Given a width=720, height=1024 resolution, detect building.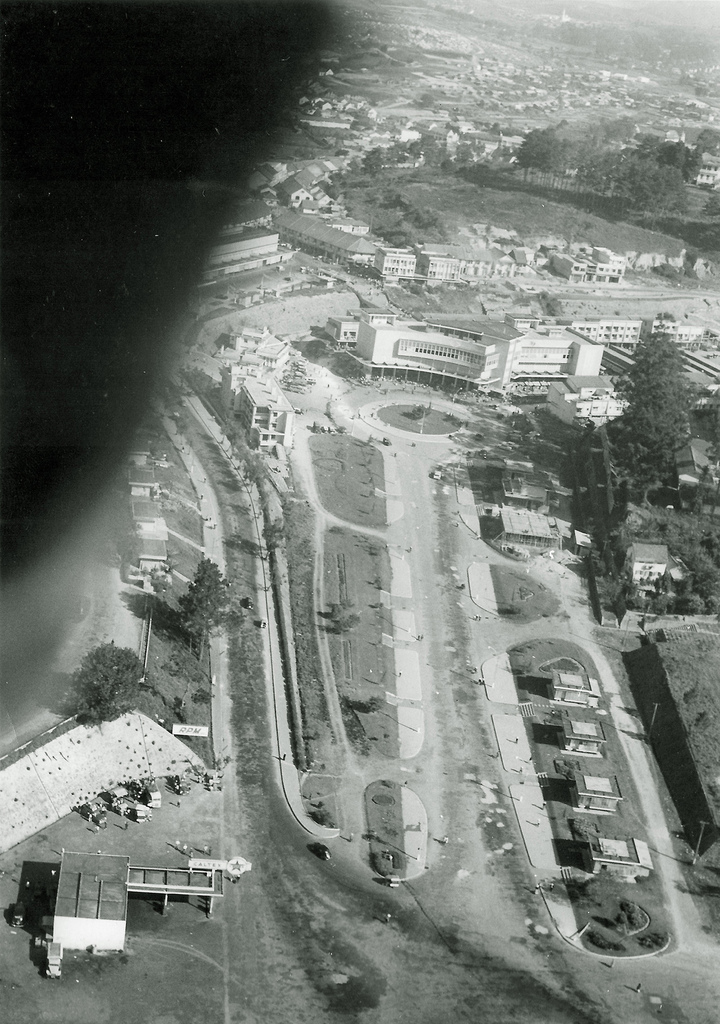
bbox(307, 312, 604, 388).
